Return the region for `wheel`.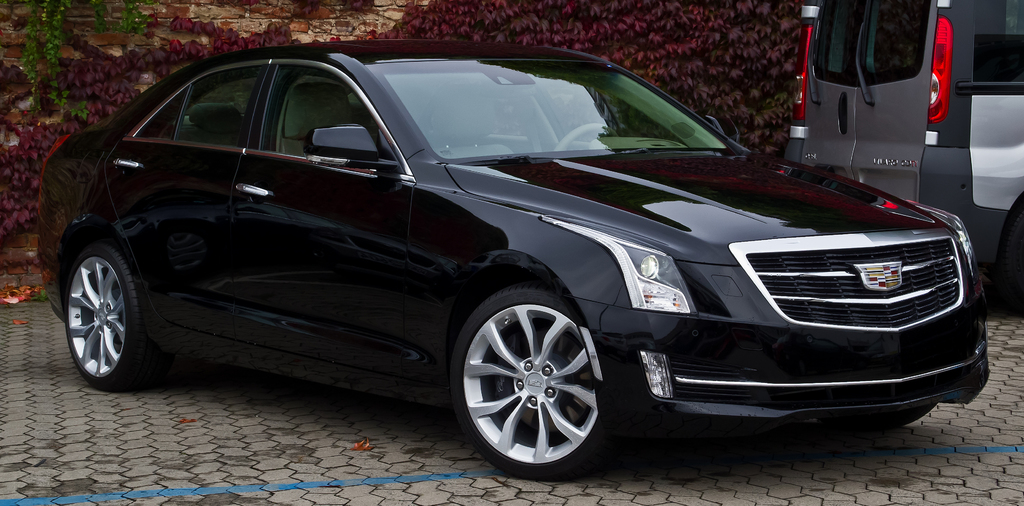
[991, 207, 1023, 317].
